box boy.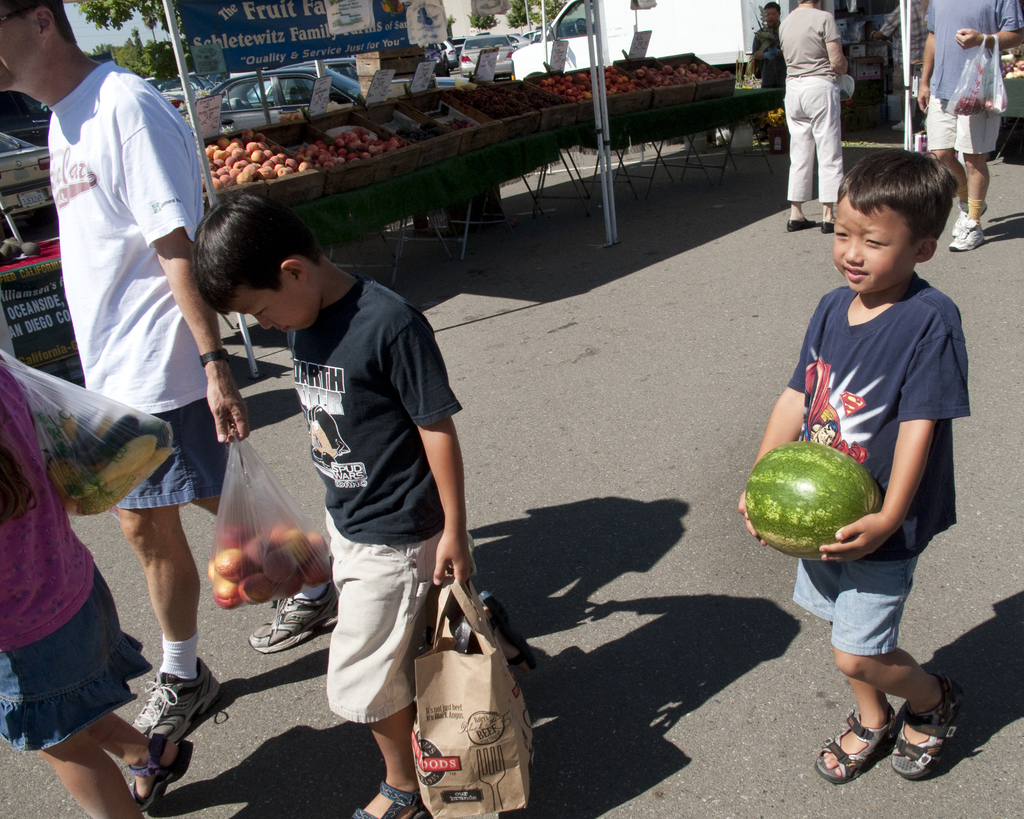
Rect(194, 195, 534, 818).
